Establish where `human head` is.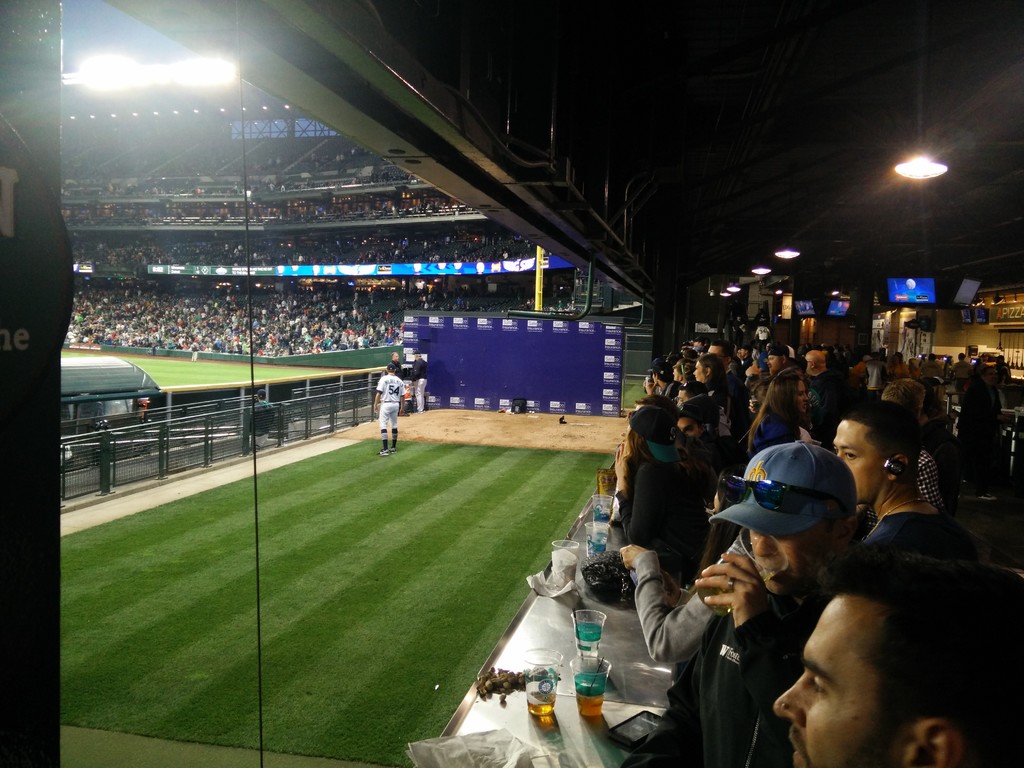
Established at bbox(777, 546, 998, 748).
